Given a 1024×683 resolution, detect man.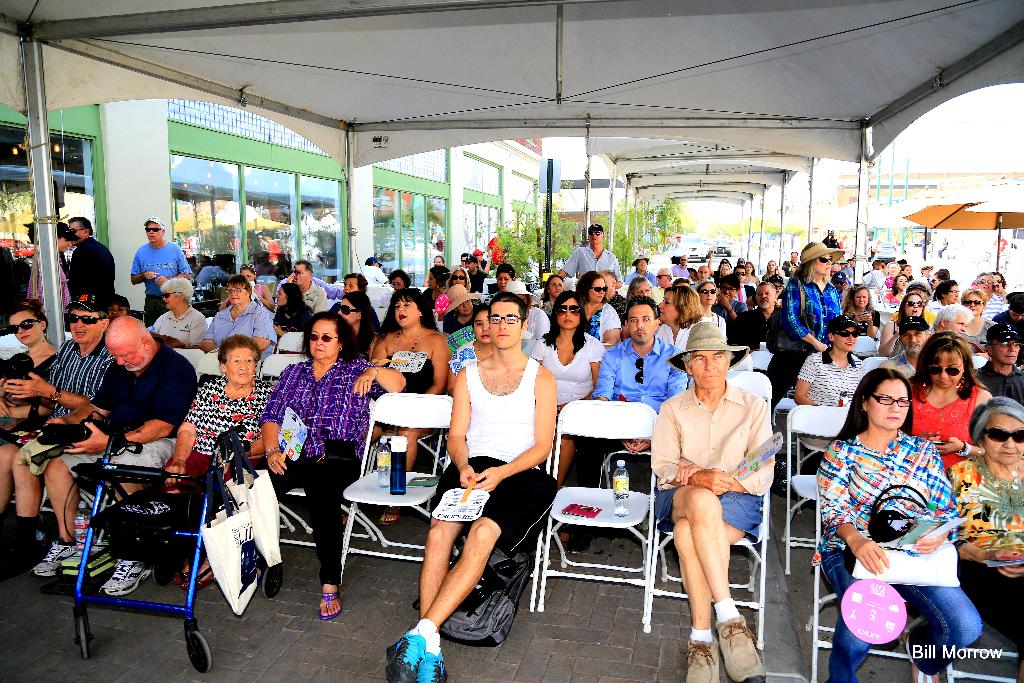
region(858, 256, 888, 285).
